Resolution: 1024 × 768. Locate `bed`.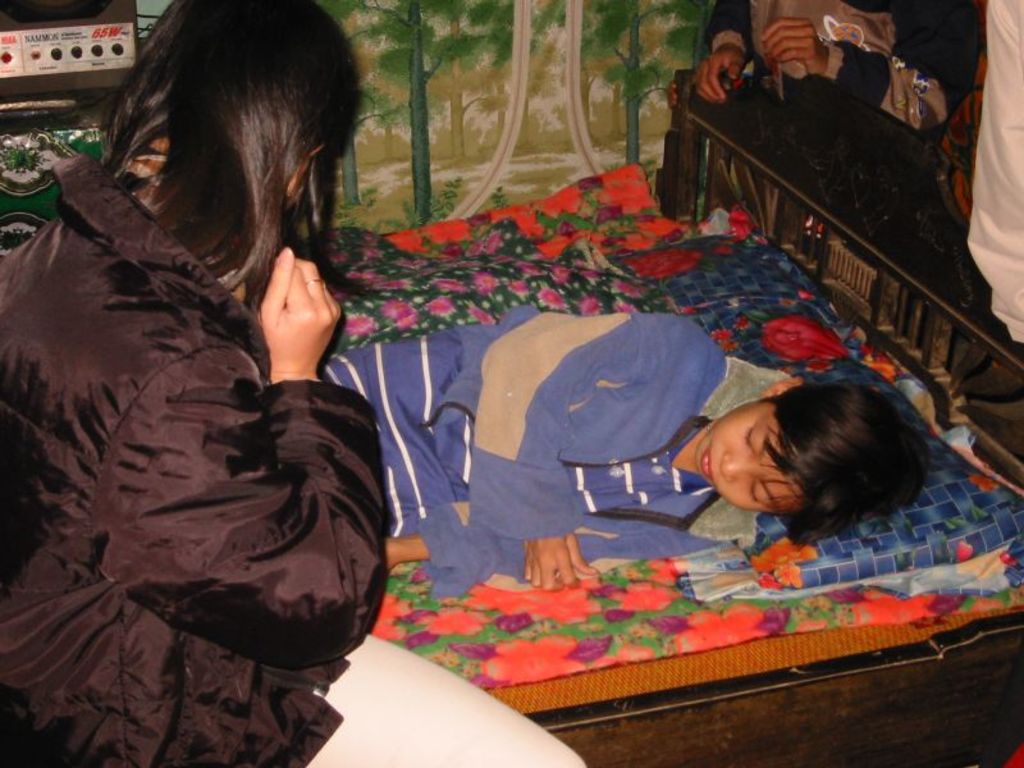
bbox(262, 200, 996, 767).
